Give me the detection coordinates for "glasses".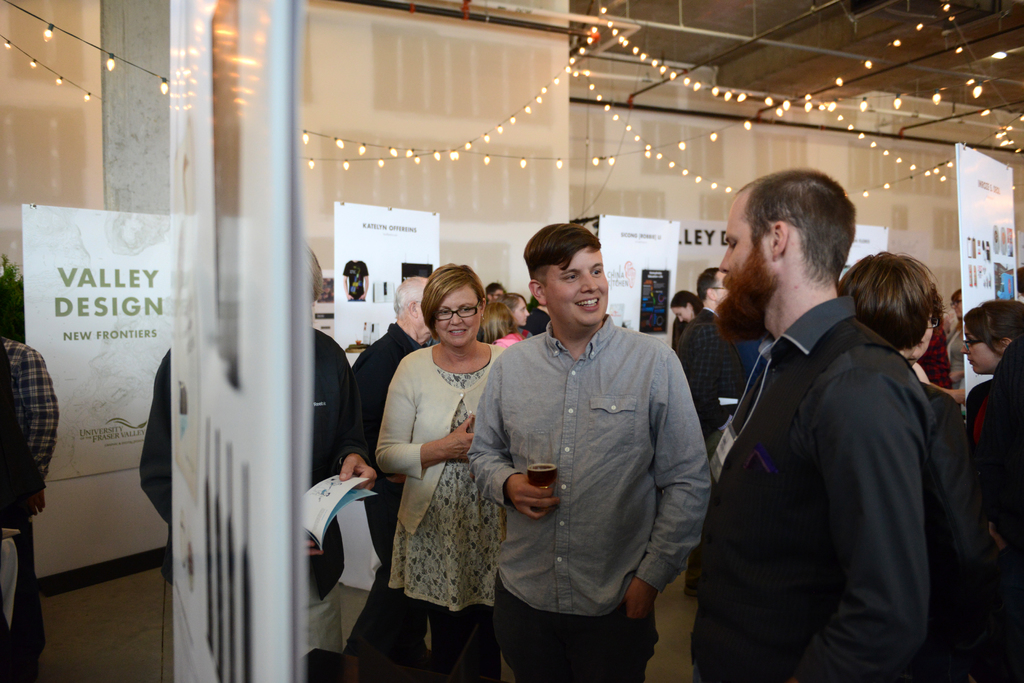
962 336 988 354.
